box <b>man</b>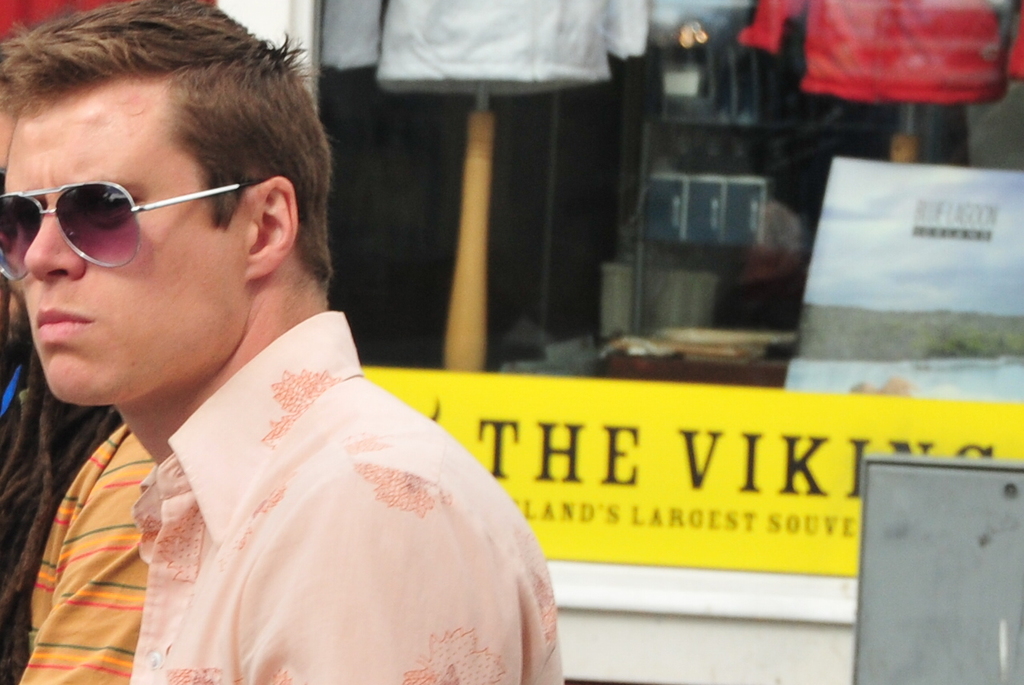
(x1=24, y1=26, x2=690, y2=671)
